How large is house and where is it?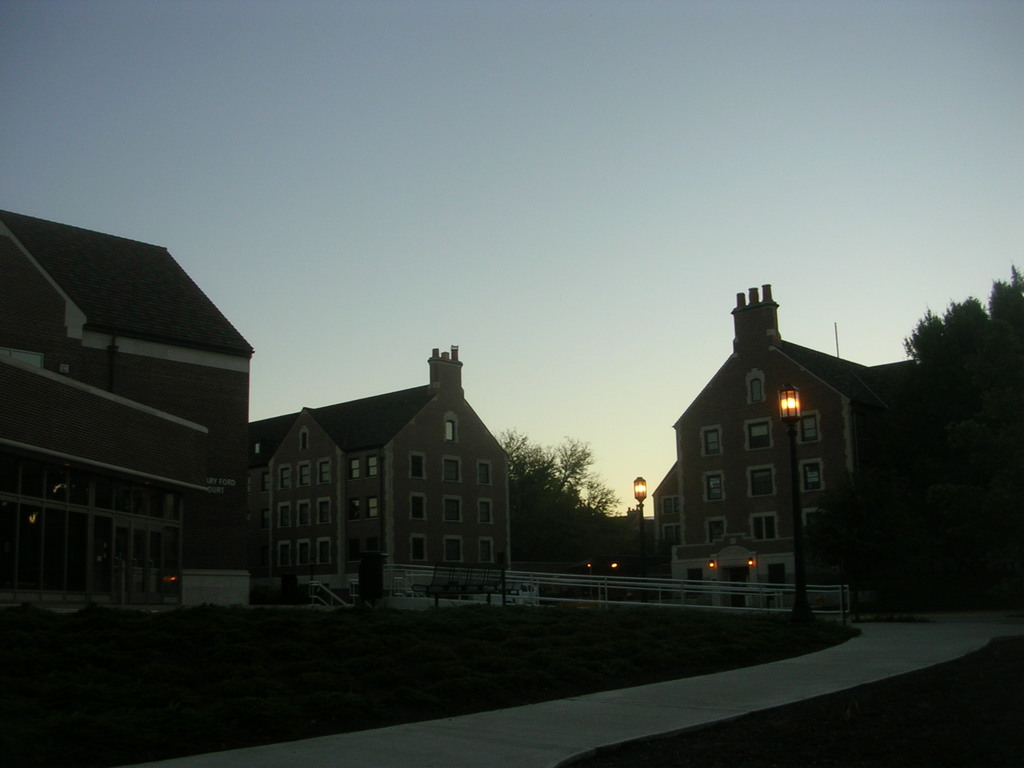
Bounding box: 0 213 259 613.
